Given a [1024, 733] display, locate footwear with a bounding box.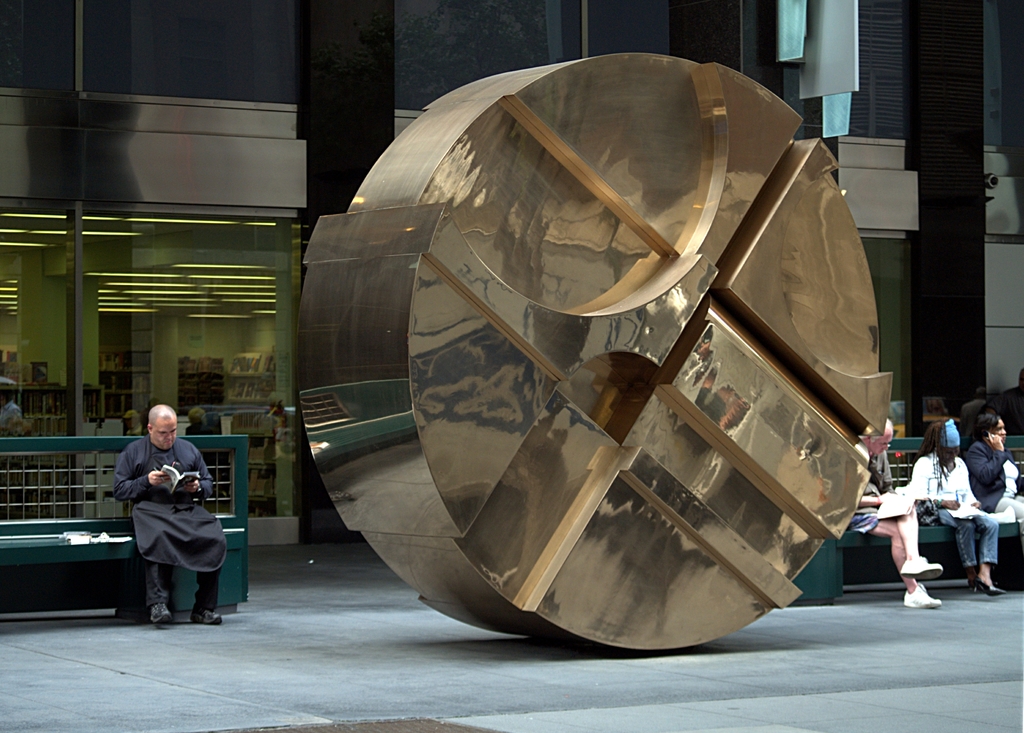
Located: rect(150, 602, 173, 627).
